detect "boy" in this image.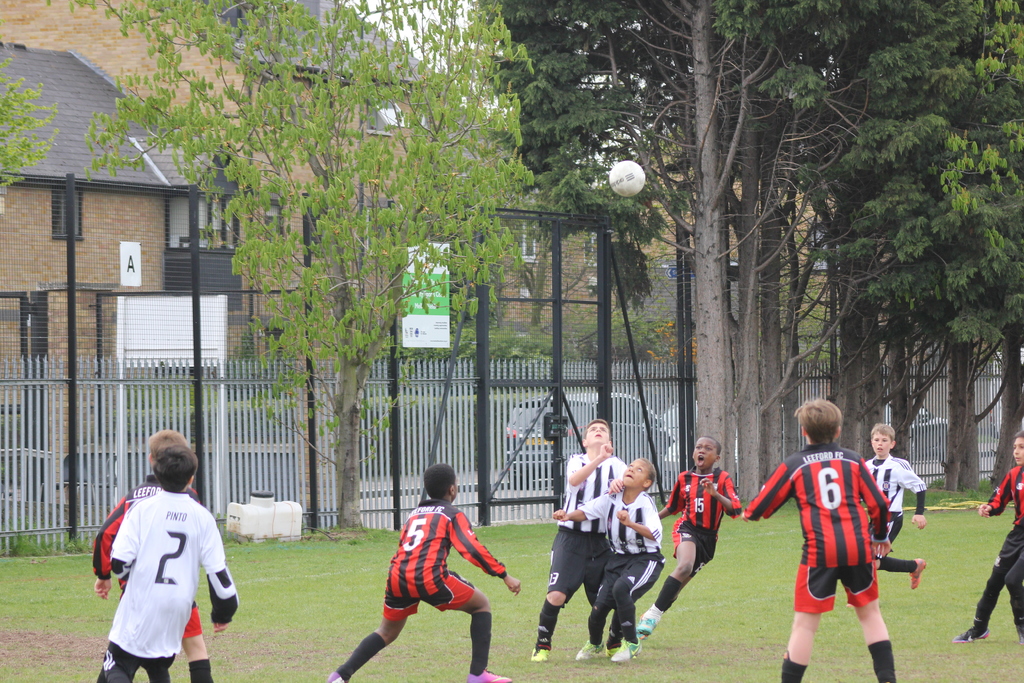
Detection: {"left": 950, "top": 431, "right": 1023, "bottom": 641}.
